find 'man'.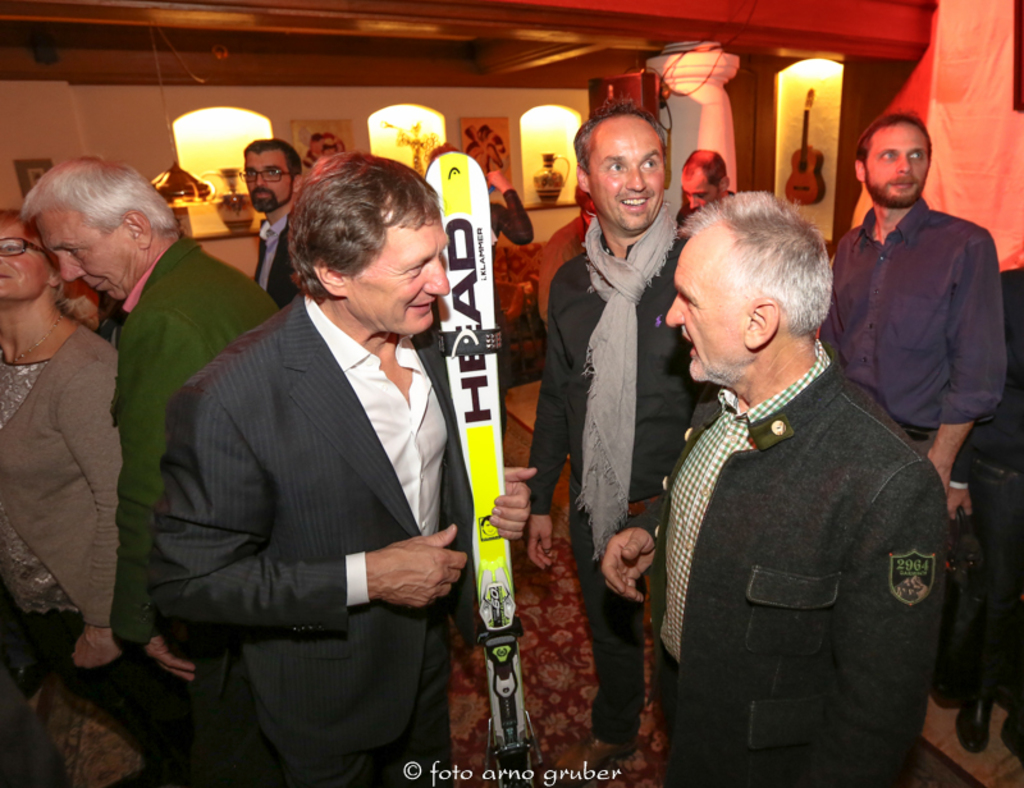
{"left": 814, "top": 115, "right": 1011, "bottom": 482}.
